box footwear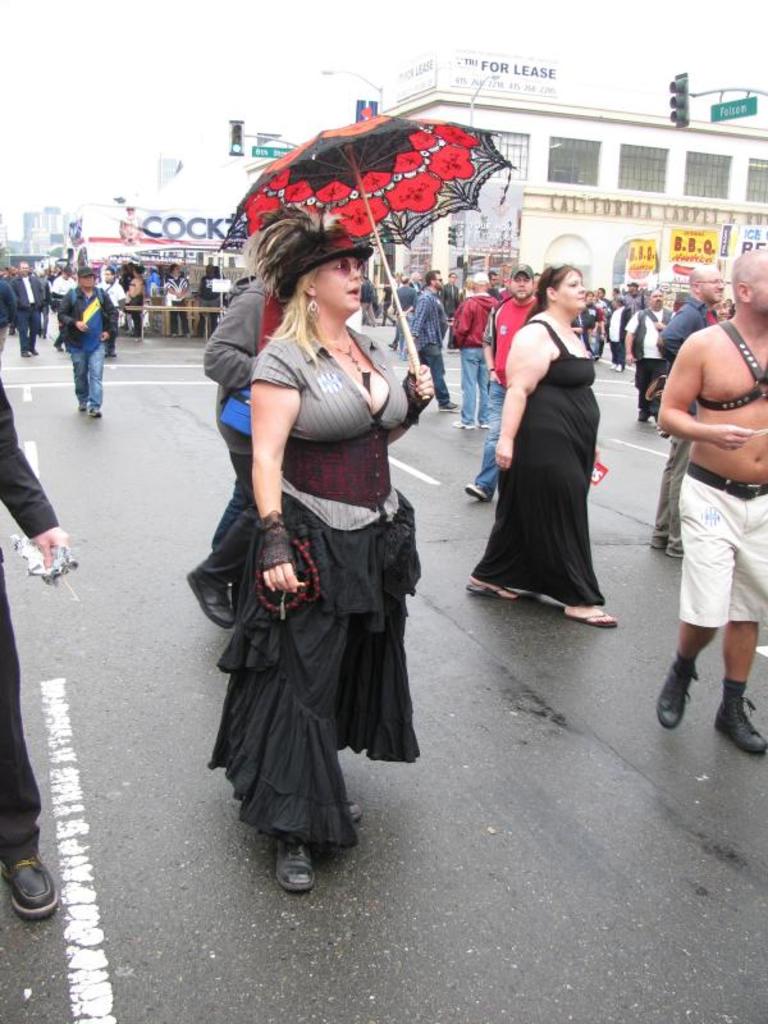
[x1=479, y1=420, x2=490, y2=430]
